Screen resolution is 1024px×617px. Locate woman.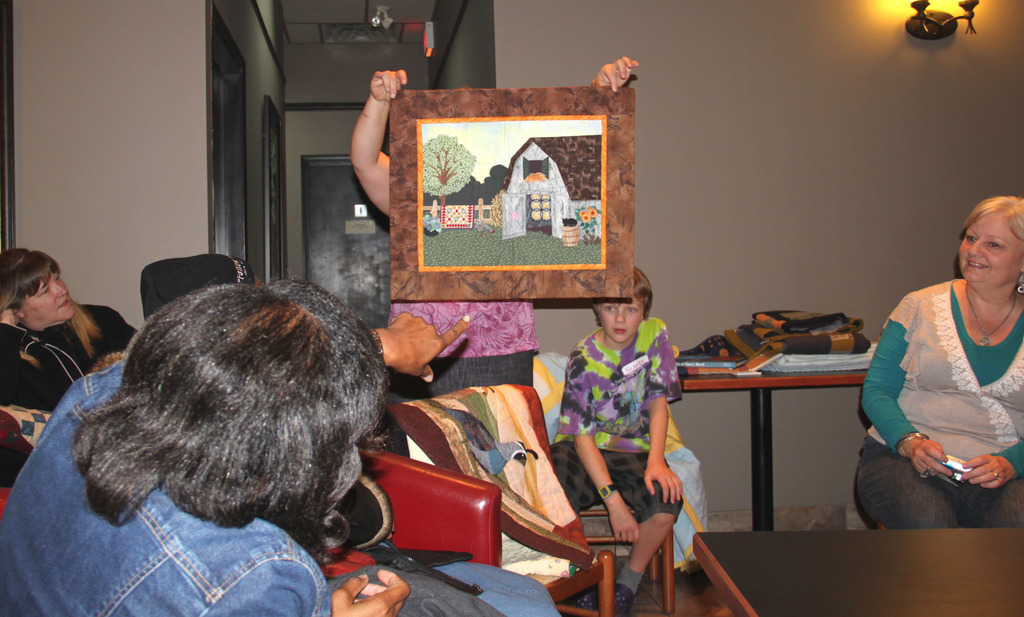
locate(0, 245, 147, 411).
